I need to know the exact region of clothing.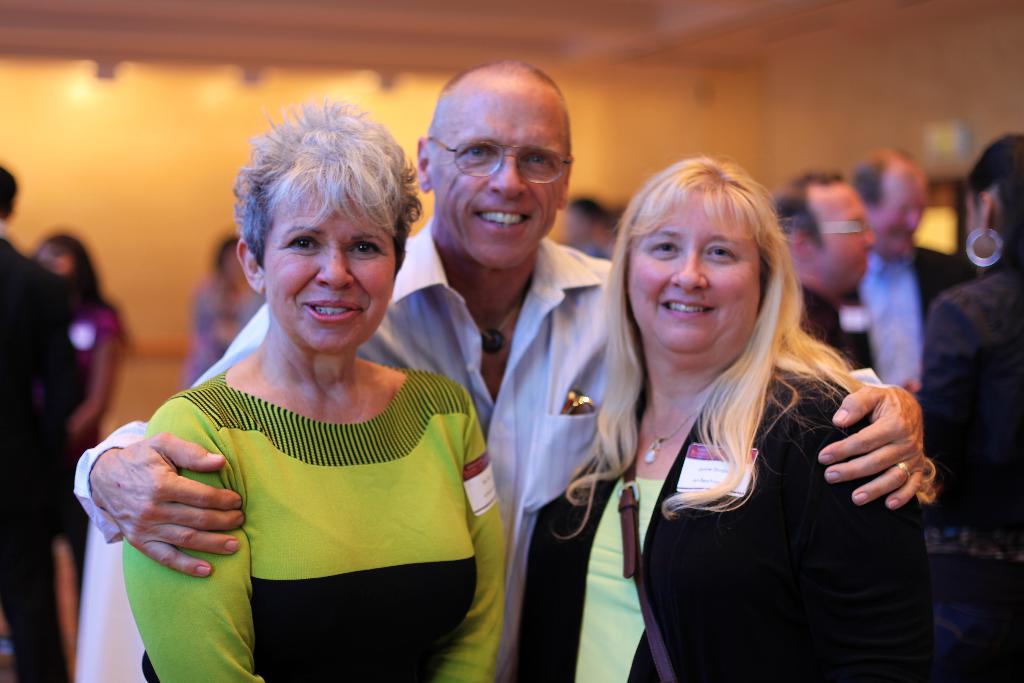
Region: 195/230/623/675.
